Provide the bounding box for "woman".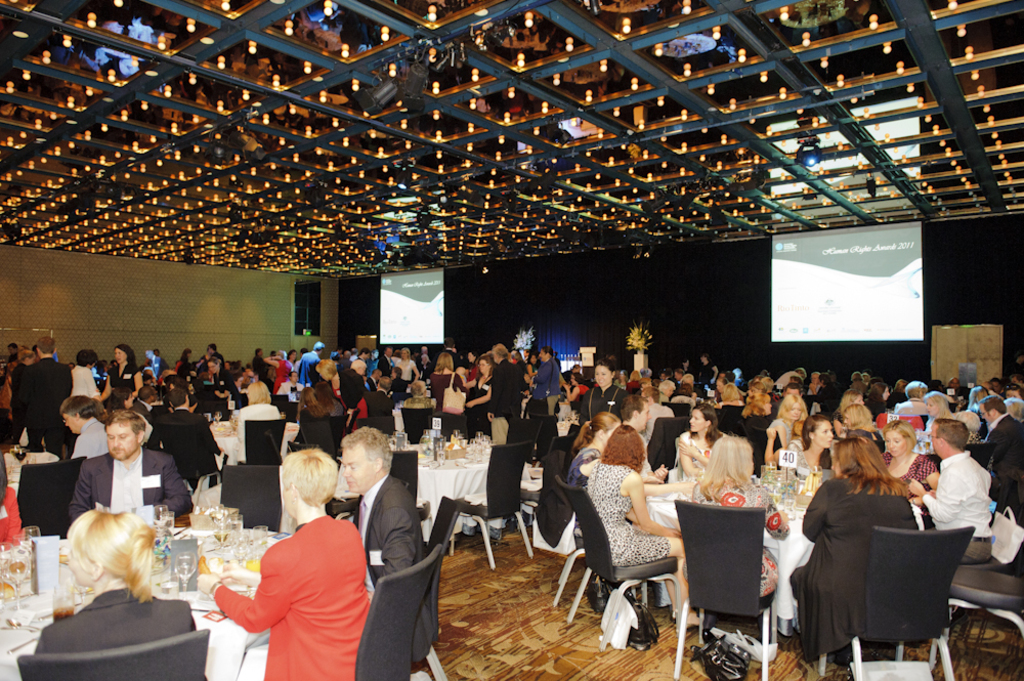
l=762, t=392, r=817, b=468.
